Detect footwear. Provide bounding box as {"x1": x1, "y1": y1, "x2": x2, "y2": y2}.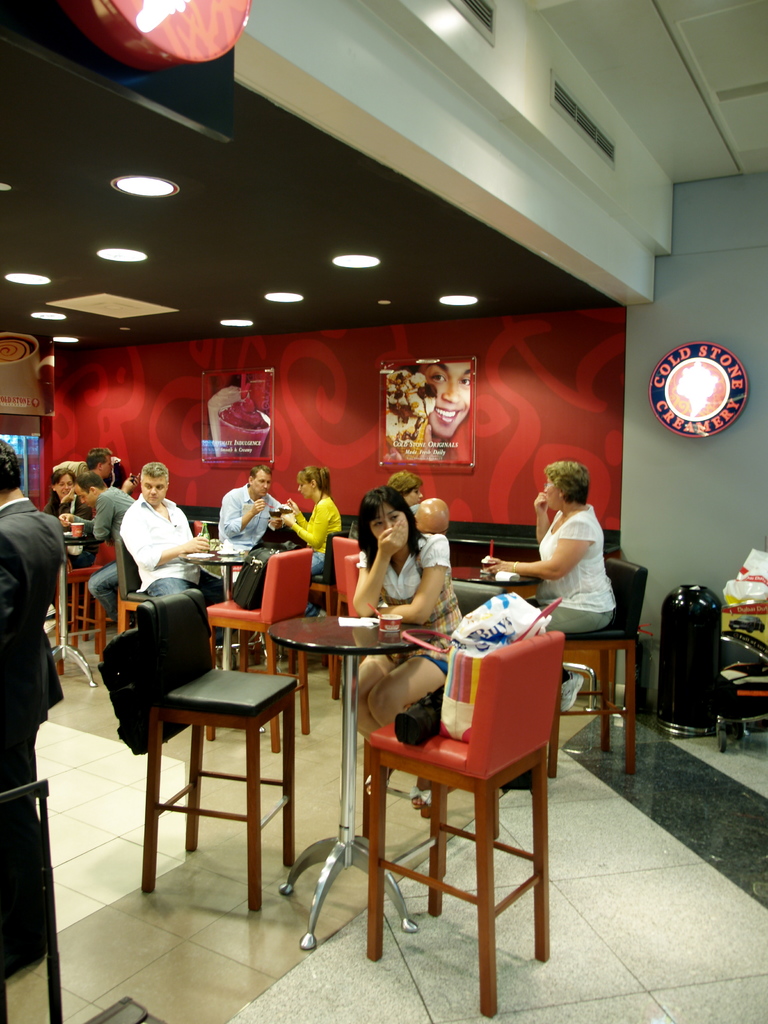
{"x1": 319, "y1": 610, "x2": 328, "y2": 615}.
